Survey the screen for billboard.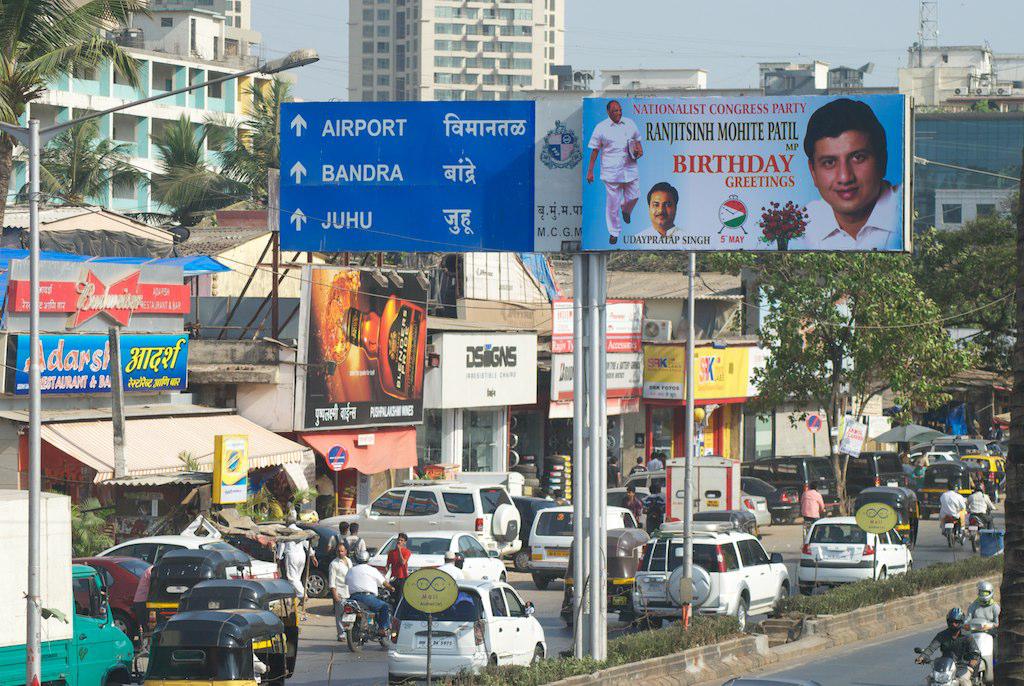
Survey found: bbox(639, 342, 687, 400).
